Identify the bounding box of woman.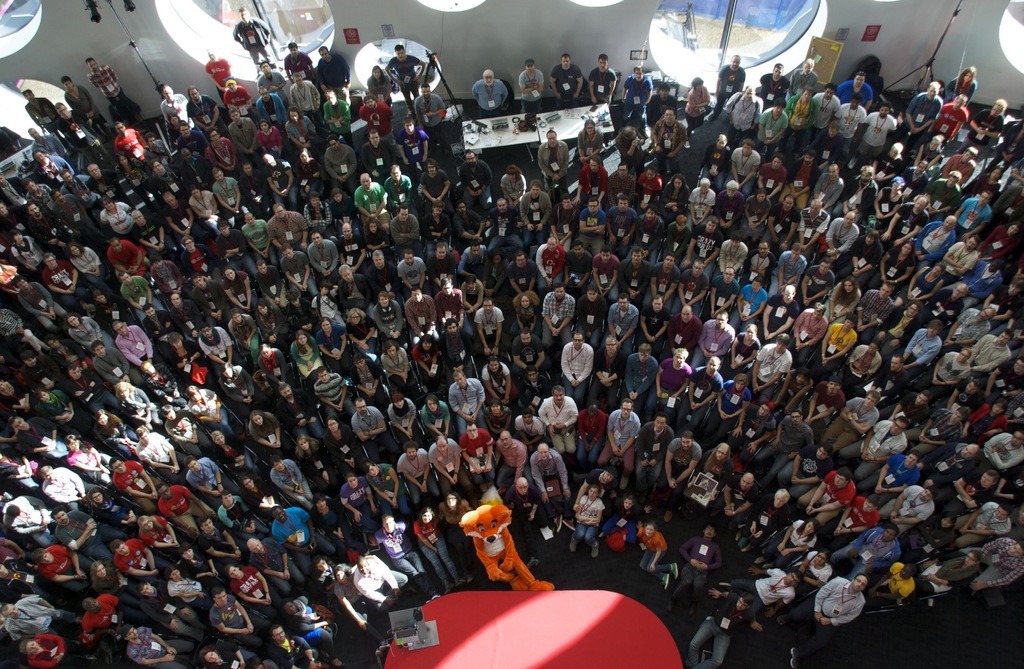
Rect(272, 456, 315, 502).
